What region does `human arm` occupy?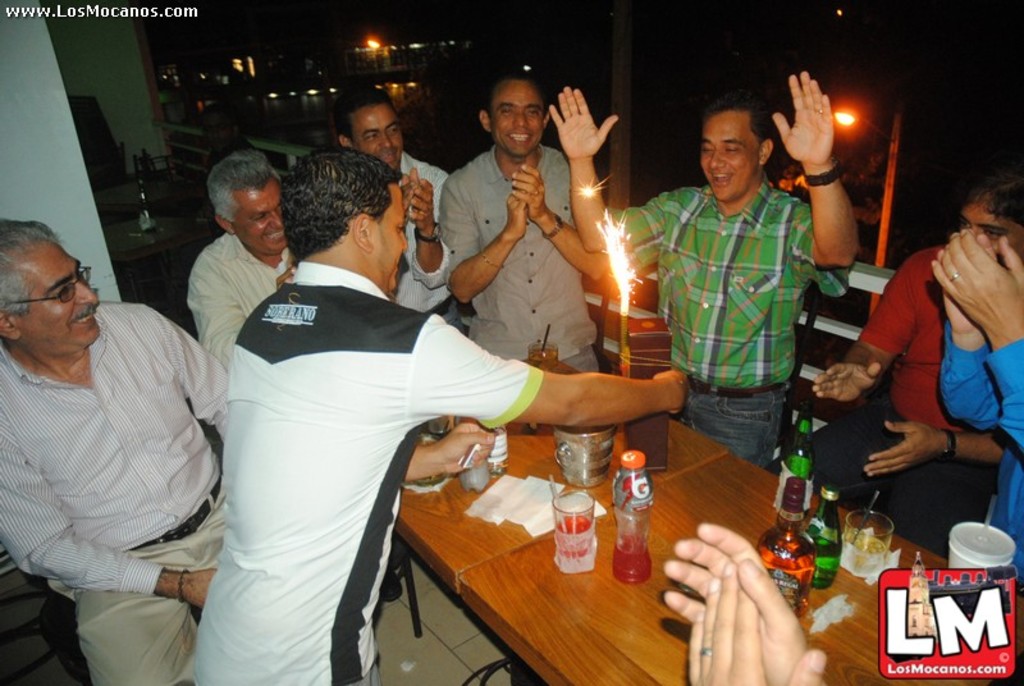
bbox=[808, 246, 922, 402].
